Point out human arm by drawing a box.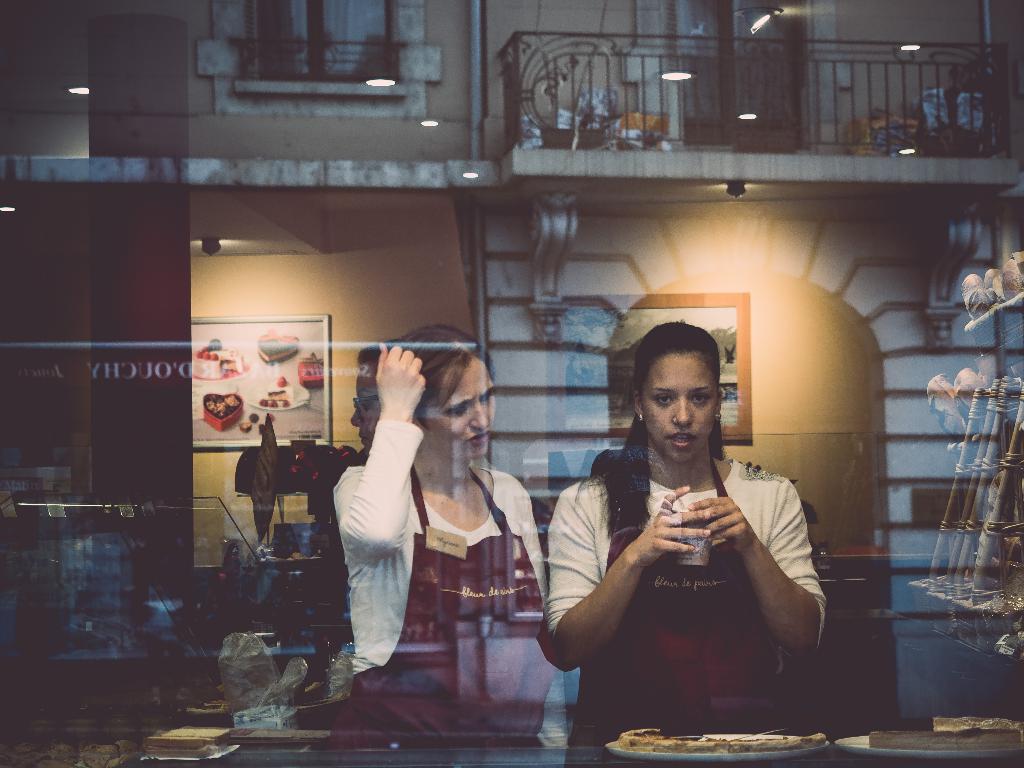
pyautogui.locateOnScreen(680, 473, 836, 651).
